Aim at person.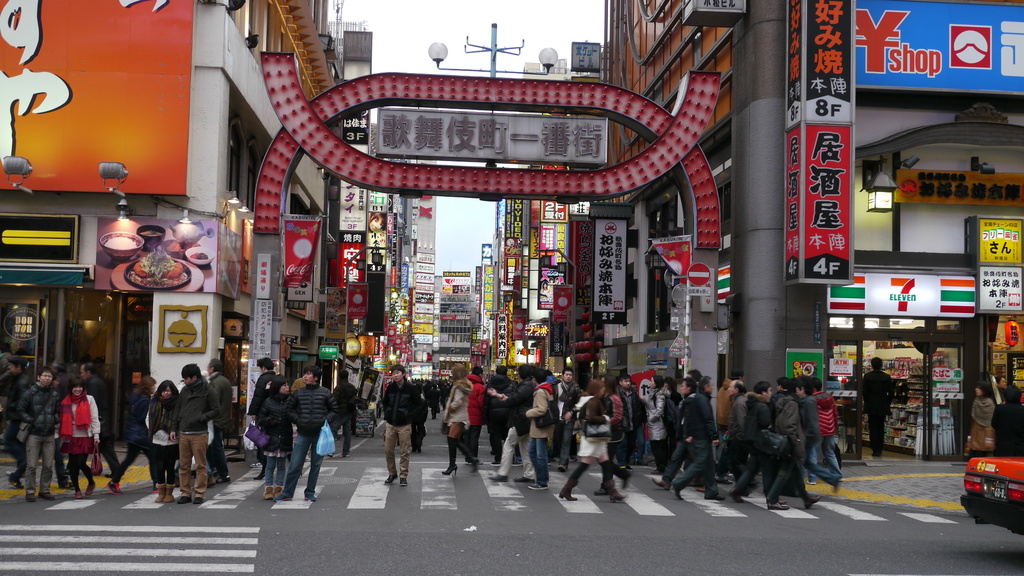
Aimed at crop(177, 360, 219, 497).
